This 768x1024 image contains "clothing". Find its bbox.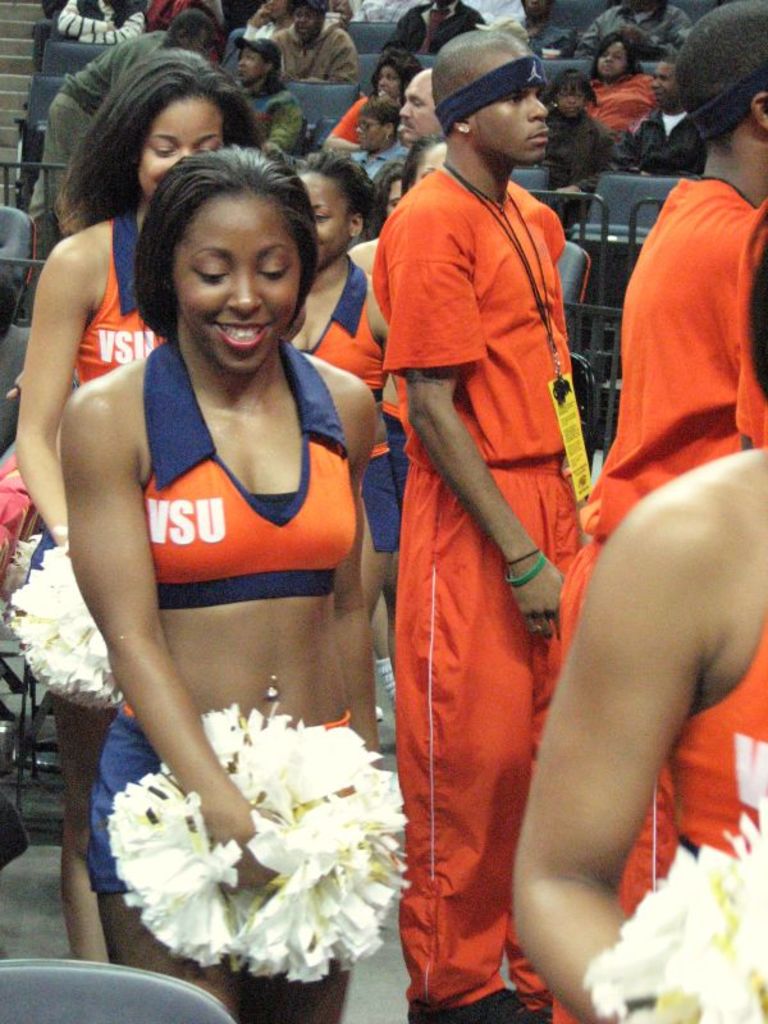
bbox=(237, 17, 287, 45).
